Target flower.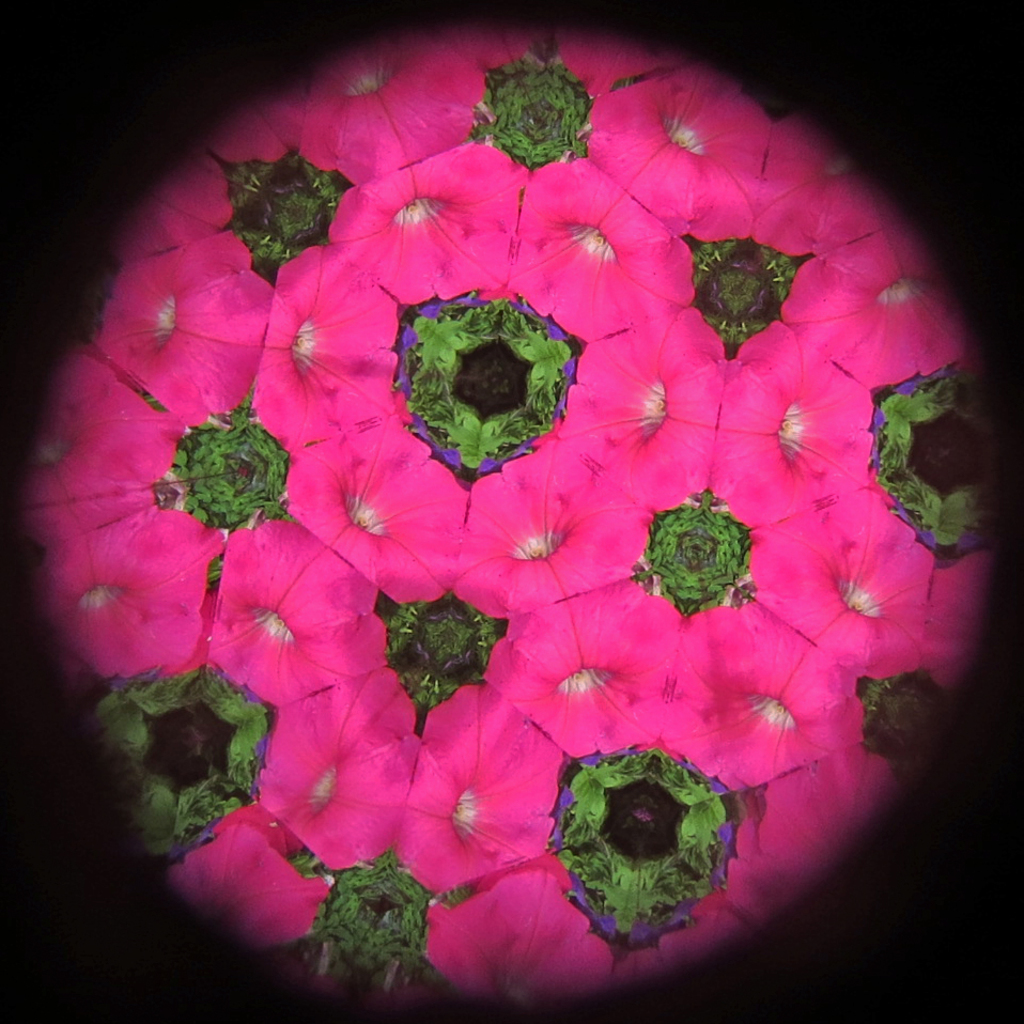
Target region: bbox(403, 680, 586, 897).
